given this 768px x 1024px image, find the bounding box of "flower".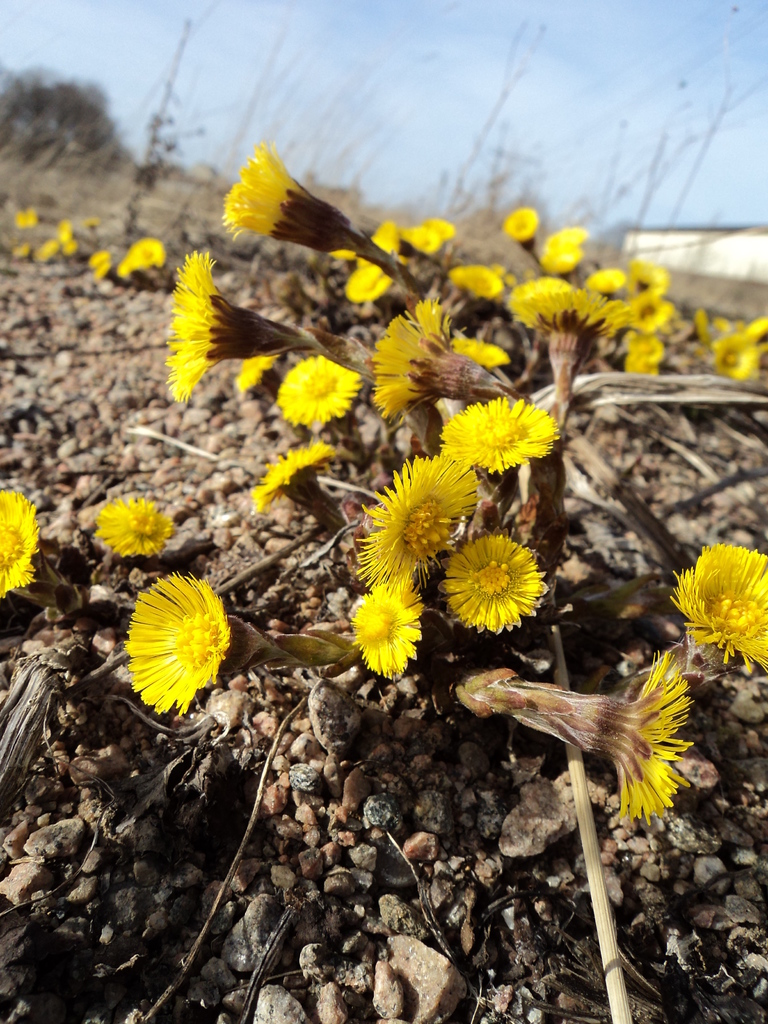
[left=234, top=353, right=278, bottom=396].
